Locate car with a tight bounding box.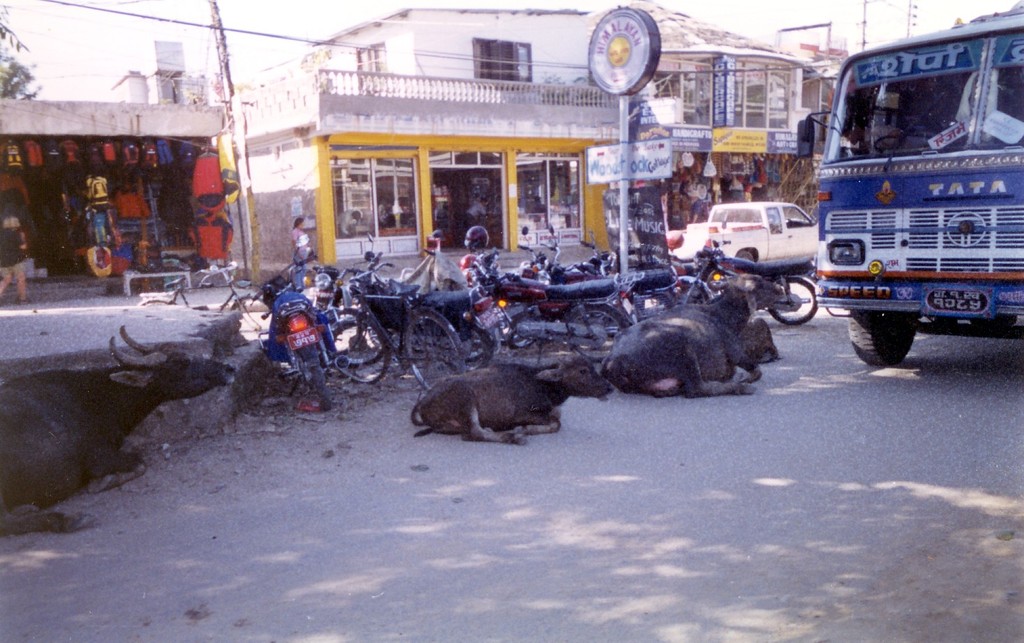
671/204/824/267.
